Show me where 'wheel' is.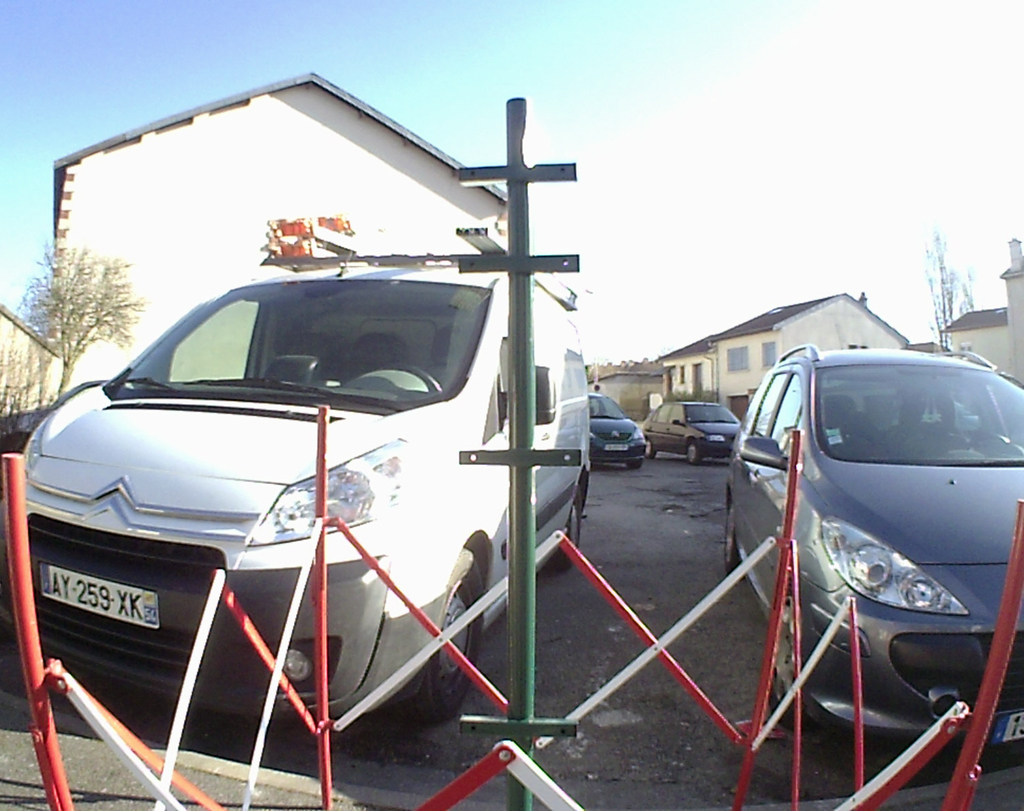
'wheel' is at (x1=725, y1=499, x2=743, y2=581).
